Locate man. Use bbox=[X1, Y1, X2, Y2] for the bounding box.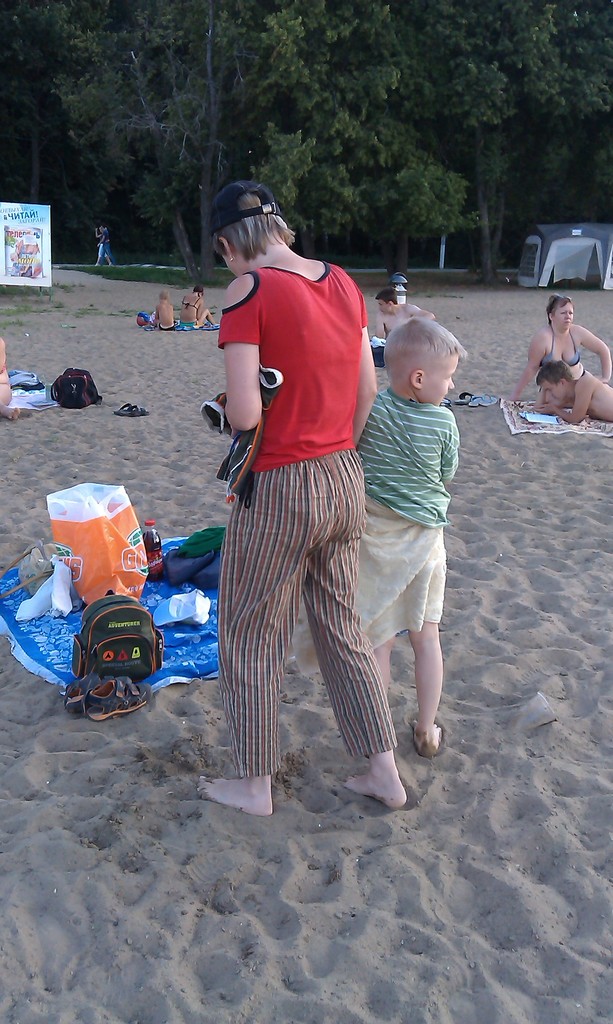
bbox=[534, 359, 612, 424].
